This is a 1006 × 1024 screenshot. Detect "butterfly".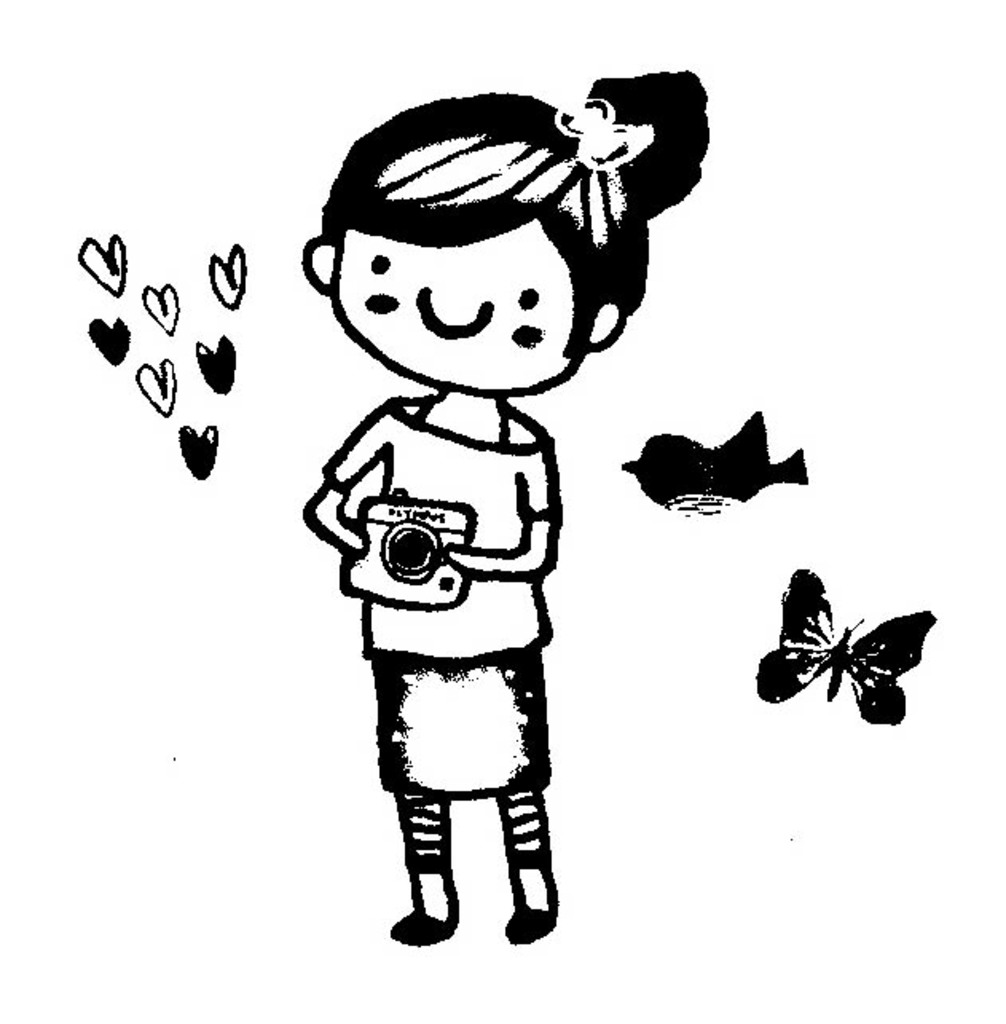
(left=775, top=581, right=939, bottom=726).
